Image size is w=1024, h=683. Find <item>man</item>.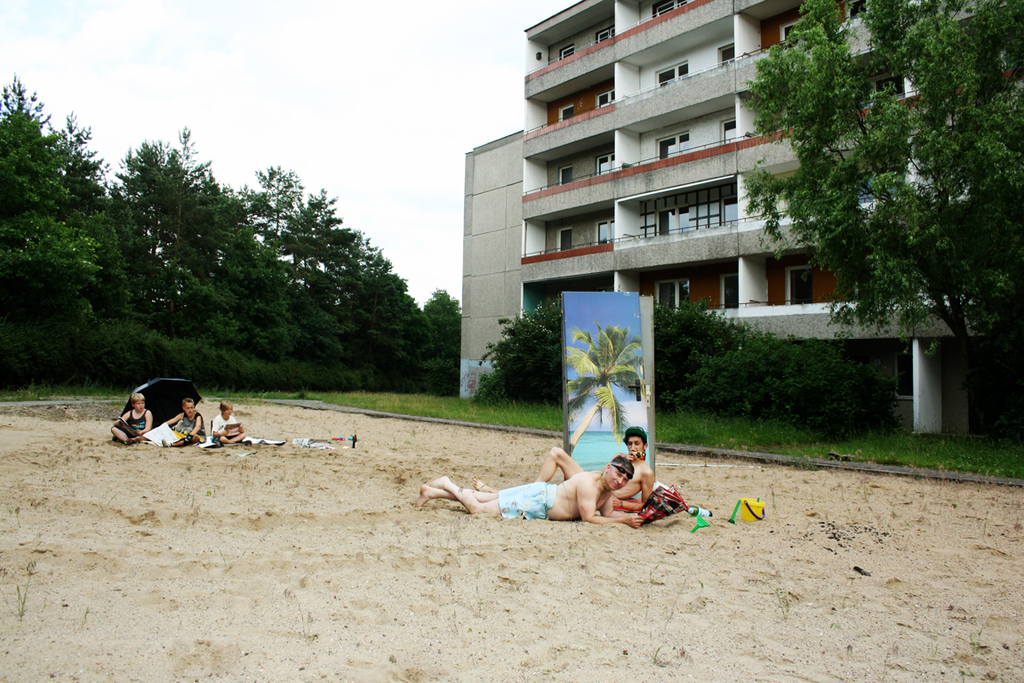
crop(537, 419, 677, 516).
